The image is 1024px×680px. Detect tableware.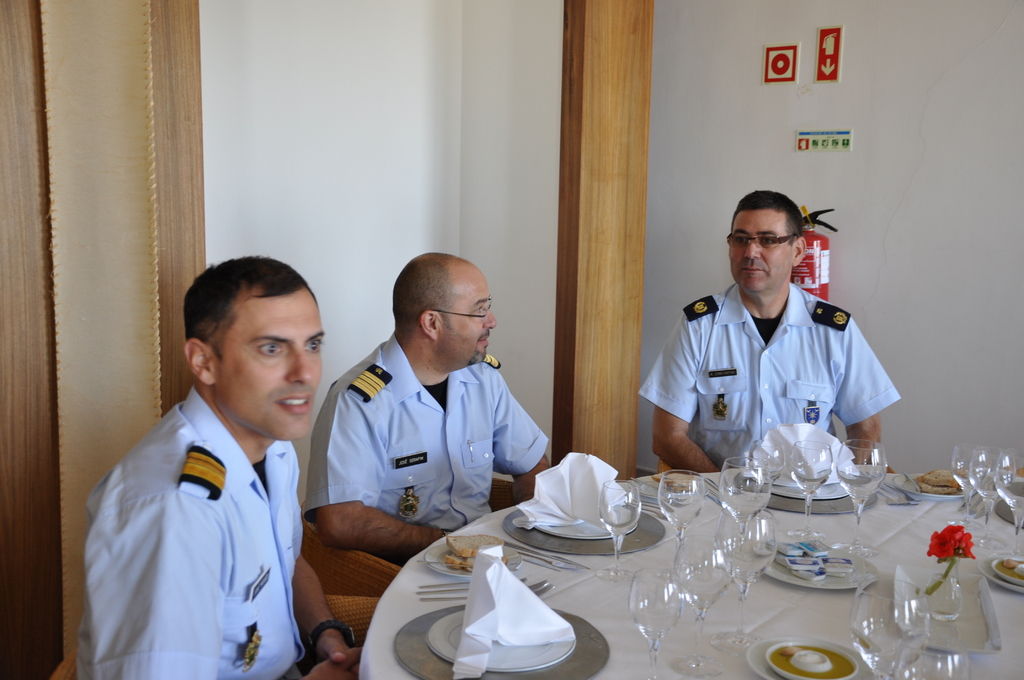
Detection: [x1=666, y1=531, x2=726, y2=679].
